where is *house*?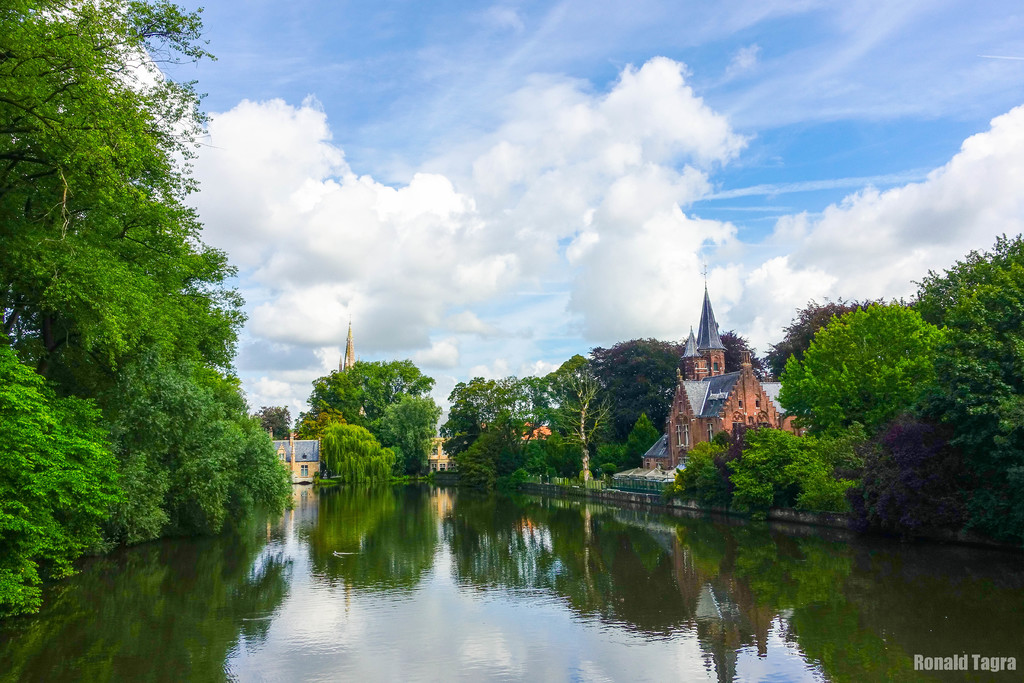
<box>335,318,366,411</box>.
